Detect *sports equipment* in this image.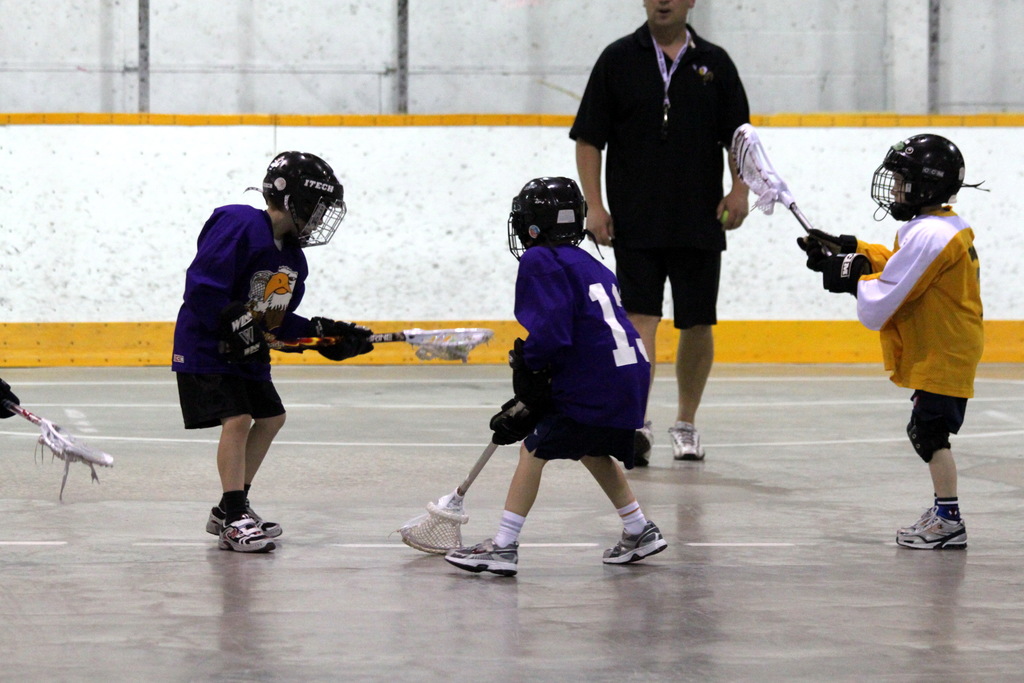
Detection: BBox(0, 374, 22, 420).
